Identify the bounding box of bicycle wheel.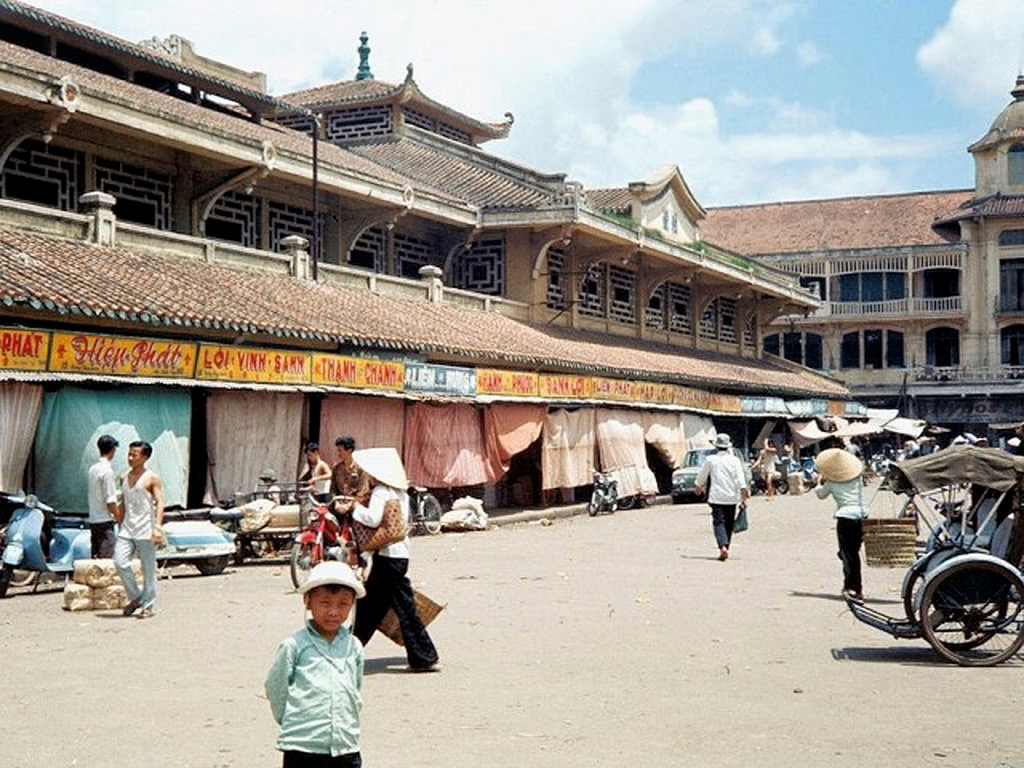
<region>900, 556, 1004, 650</region>.
